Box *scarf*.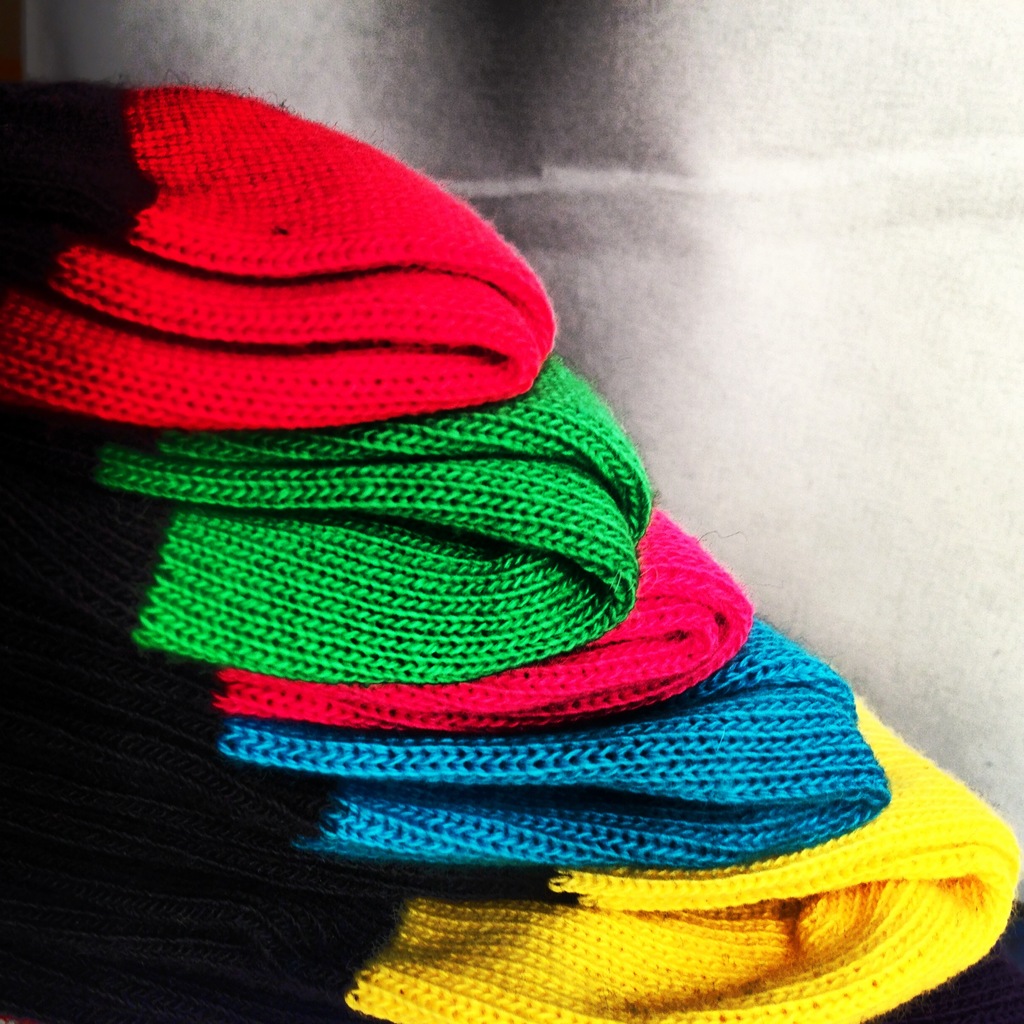
[left=0, top=82, right=559, bottom=435].
